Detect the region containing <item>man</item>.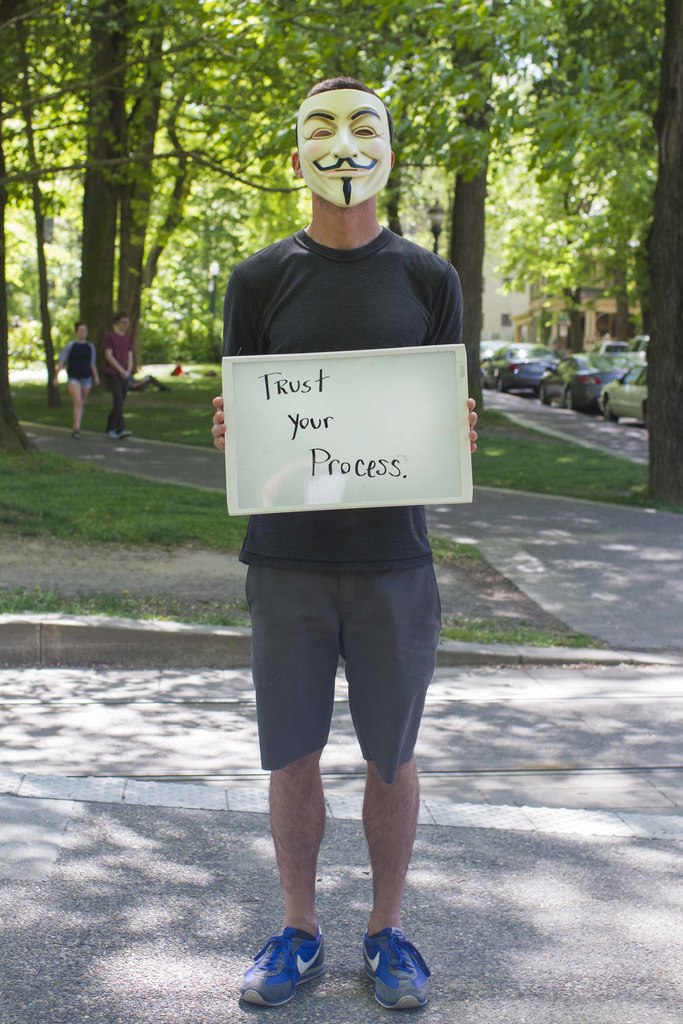
crop(209, 80, 481, 1007).
